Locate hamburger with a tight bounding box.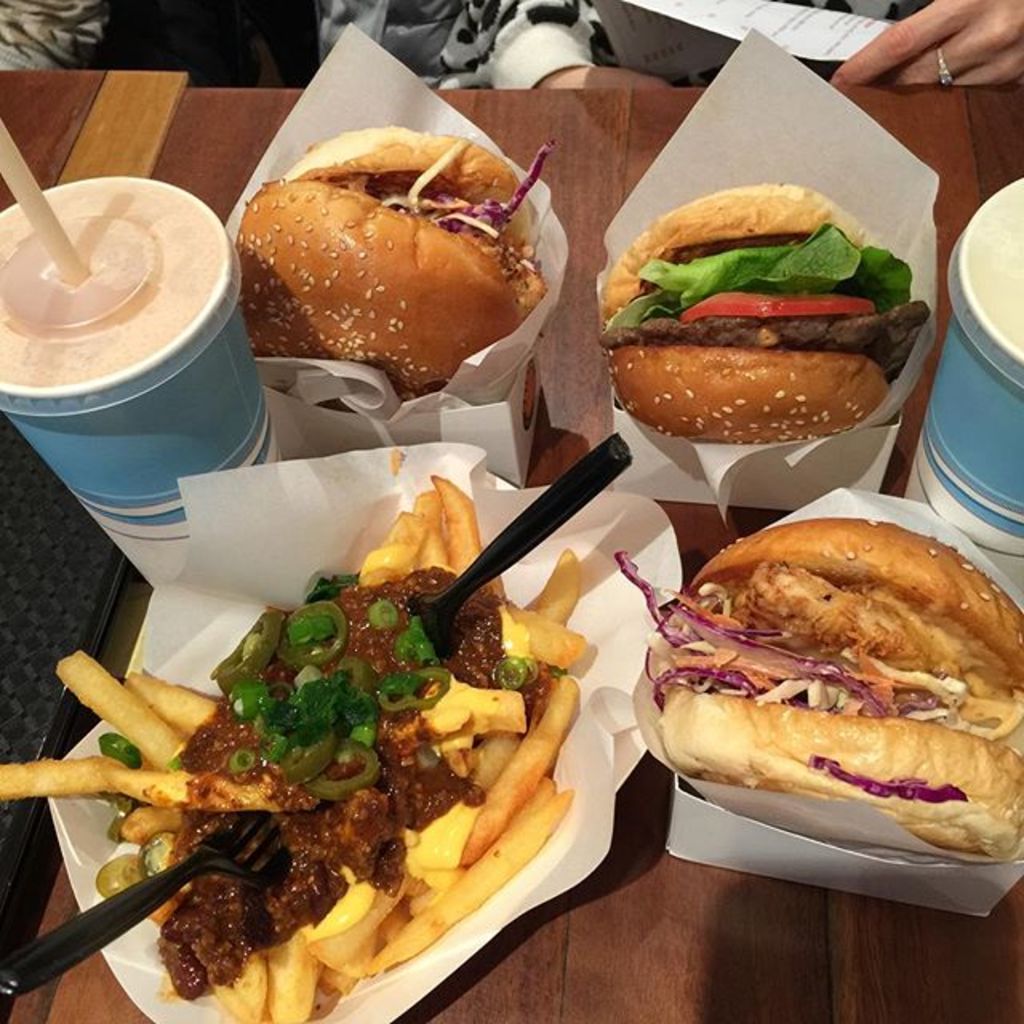
<region>597, 186, 936, 442</region>.
